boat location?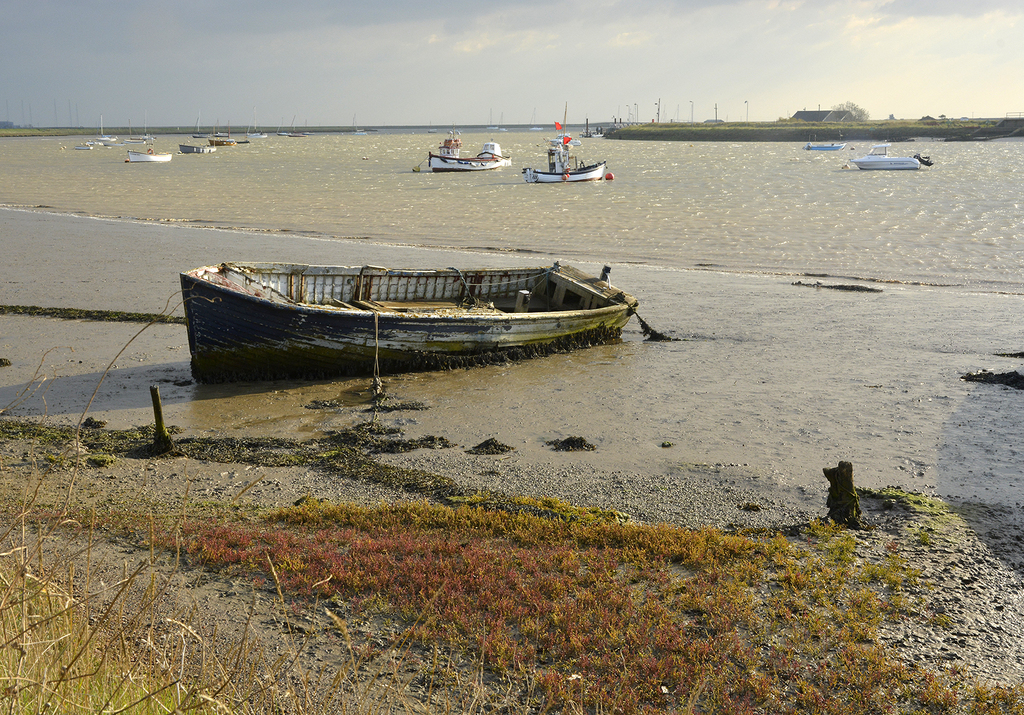
box=[177, 144, 211, 156]
